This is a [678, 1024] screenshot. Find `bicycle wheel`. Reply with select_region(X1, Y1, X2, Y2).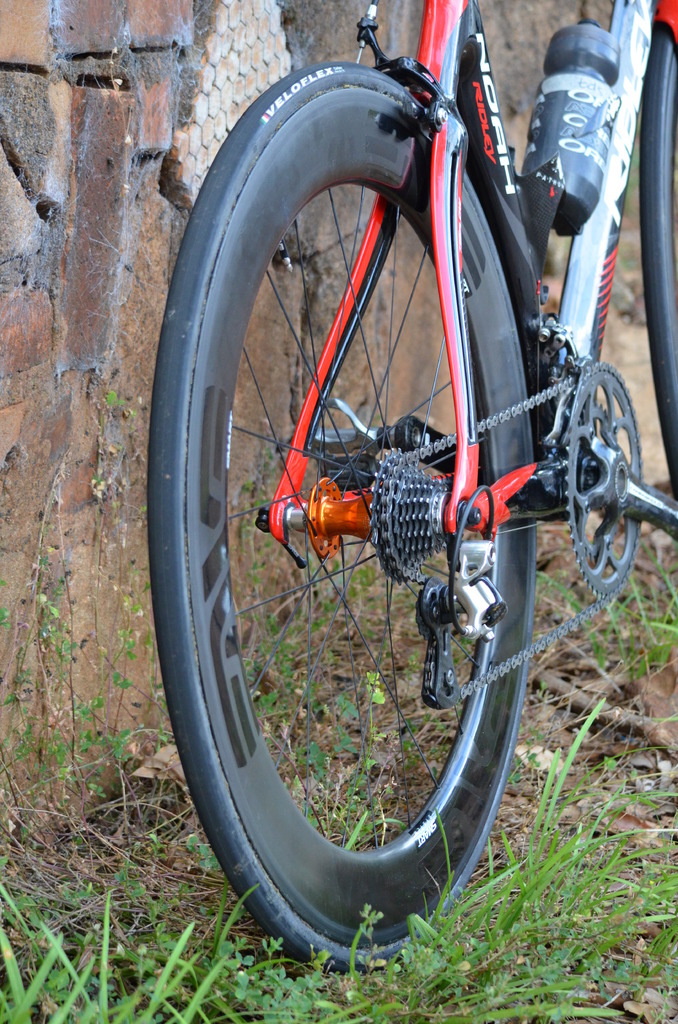
select_region(629, 23, 677, 497).
